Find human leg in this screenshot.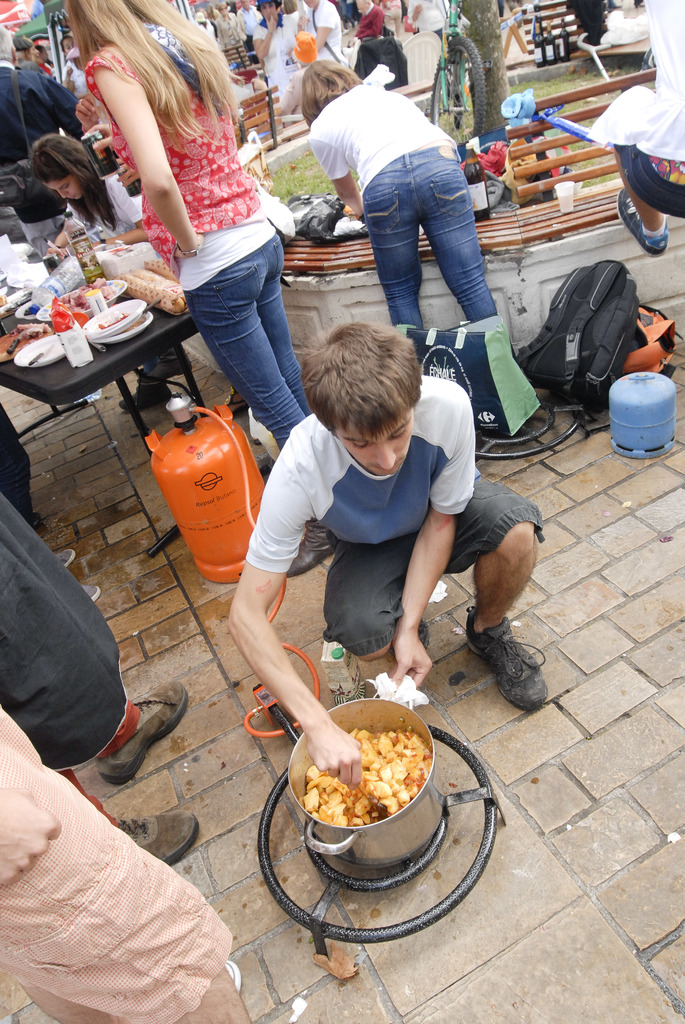
The bounding box for human leg is [441,476,546,710].
